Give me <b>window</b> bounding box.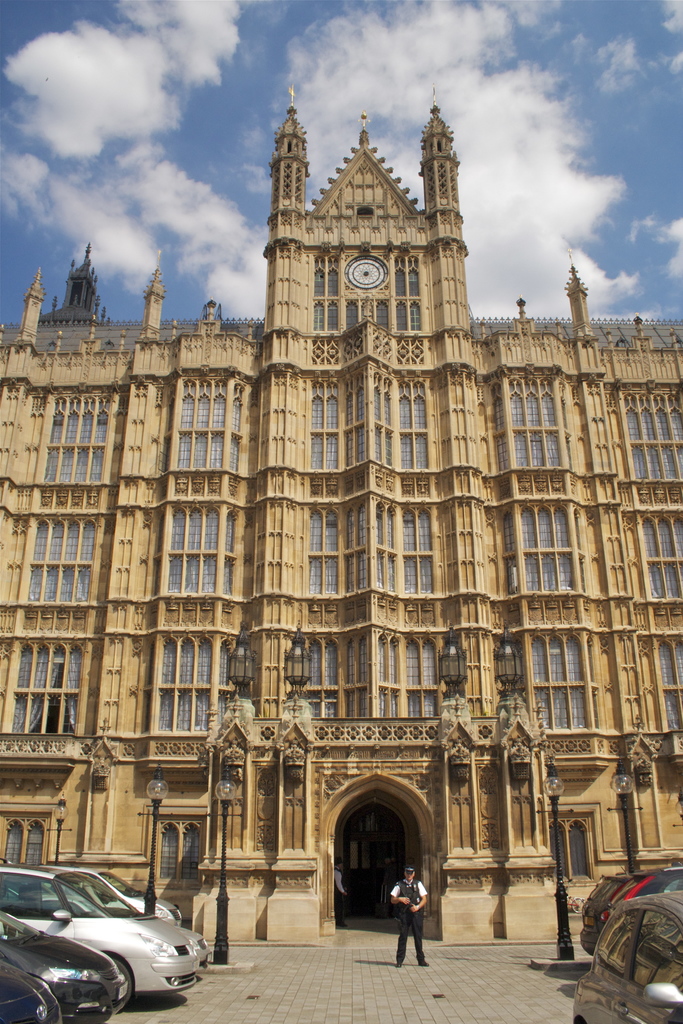
detection(152, 503, 220, 600).
